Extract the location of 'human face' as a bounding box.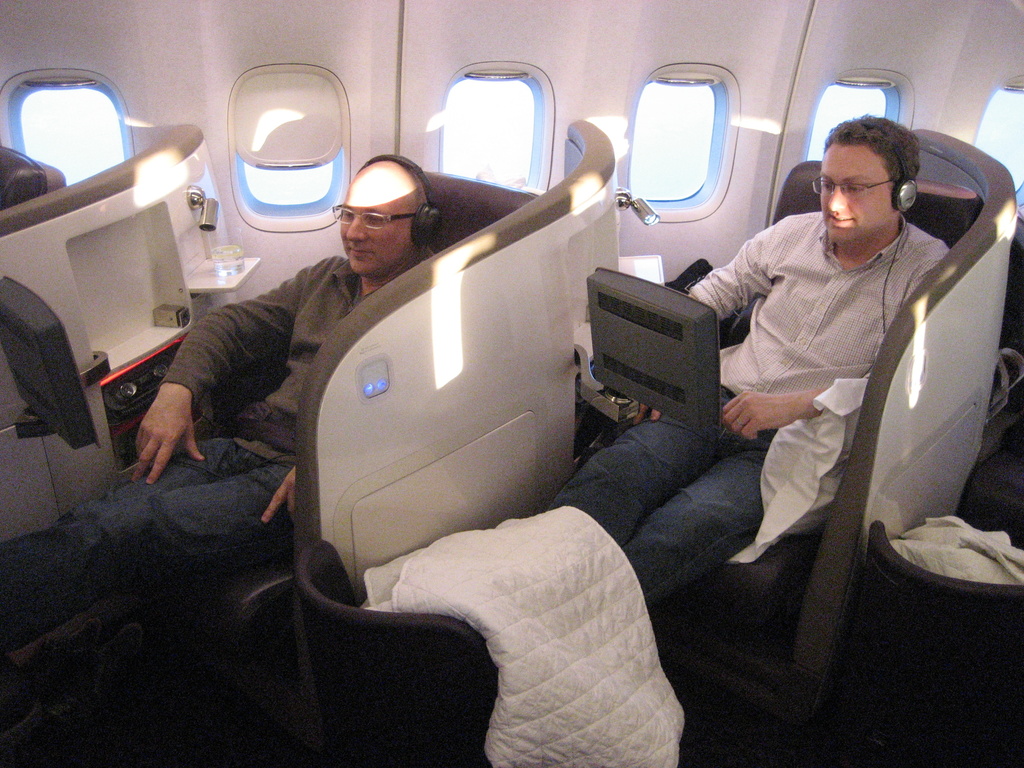
x1=341 y1=181 x2=412 y2=276.
